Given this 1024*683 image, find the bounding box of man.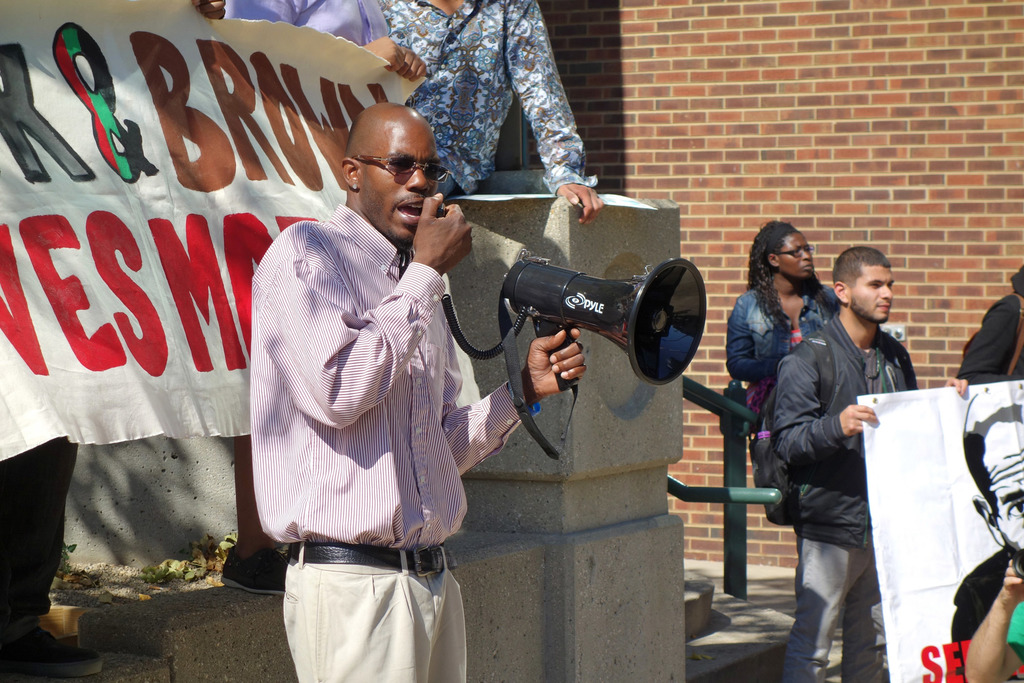
x1=251, y1=104, x2=588, y2=682.
